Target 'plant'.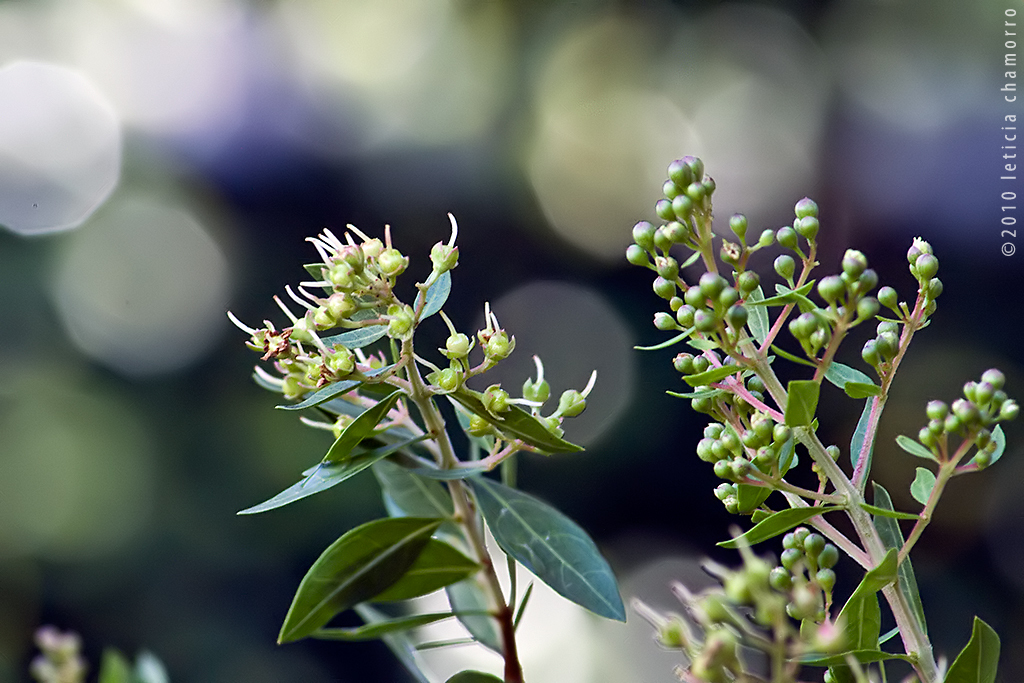
Target region: l=31, t=628, r=164, b=682.
